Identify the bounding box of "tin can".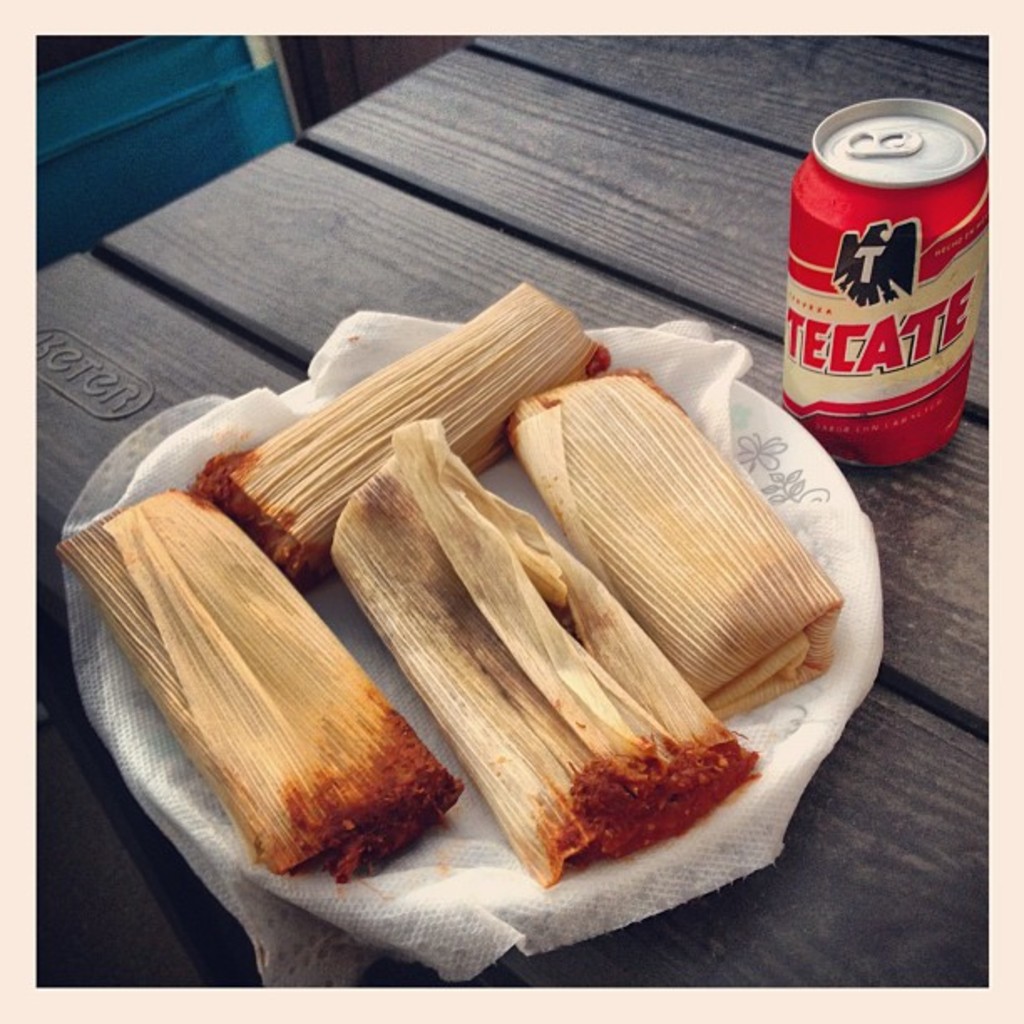
<bbox>778, 95, 989, 470</bbox>.
